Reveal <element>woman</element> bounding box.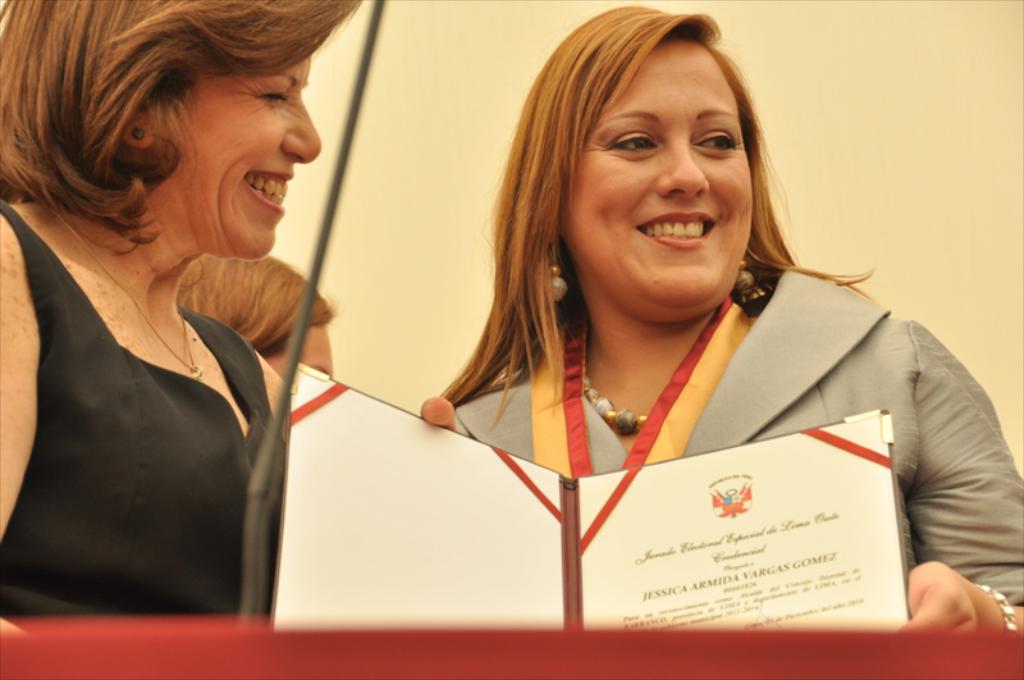
Revealed: <box>0,0,366,625</box>.
